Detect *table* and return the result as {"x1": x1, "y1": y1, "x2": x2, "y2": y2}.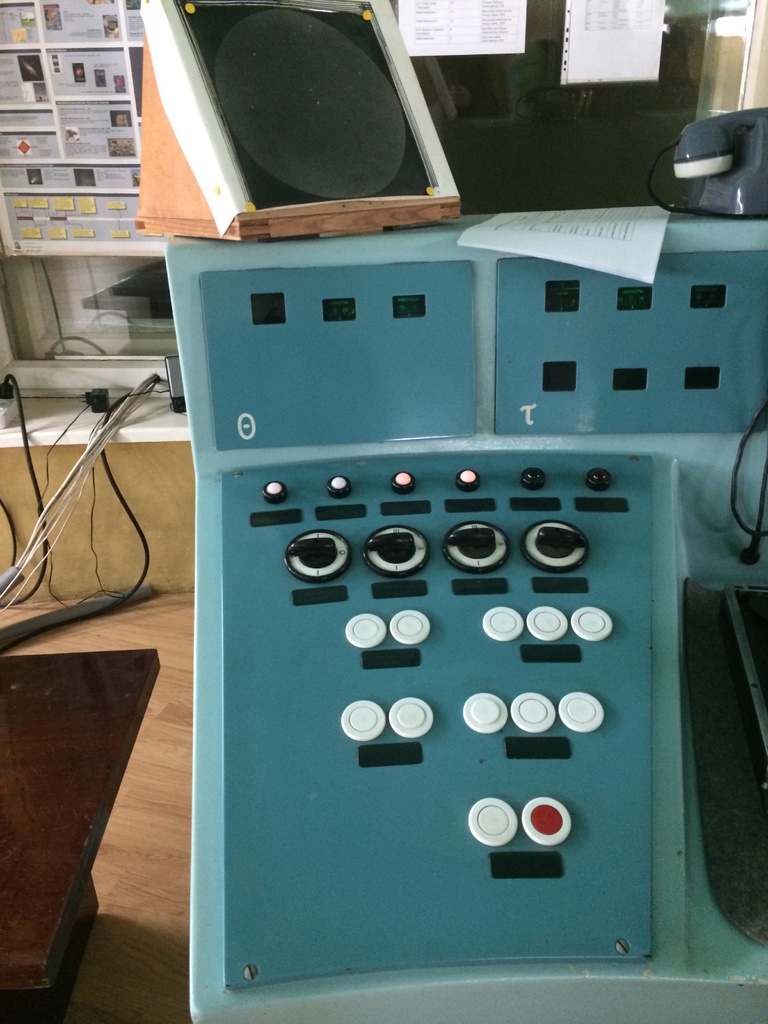
{"x1": 0, "y1": 657, "x2": 166, "y2": 1023}.
